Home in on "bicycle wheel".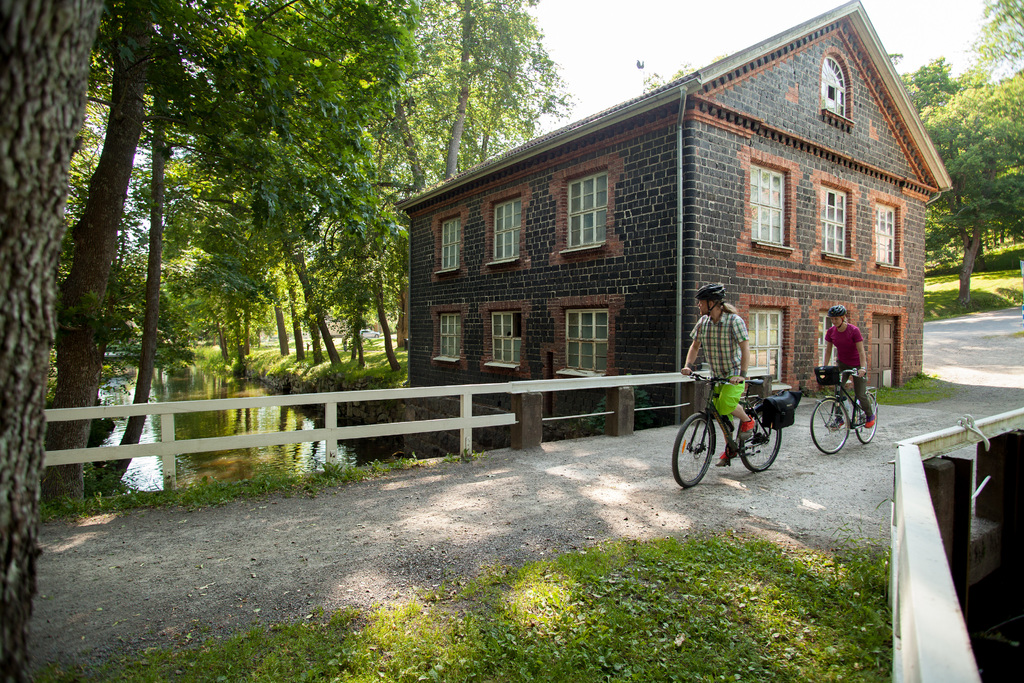
Homed in at (left=810, top=398, right=851, bottom=456).
